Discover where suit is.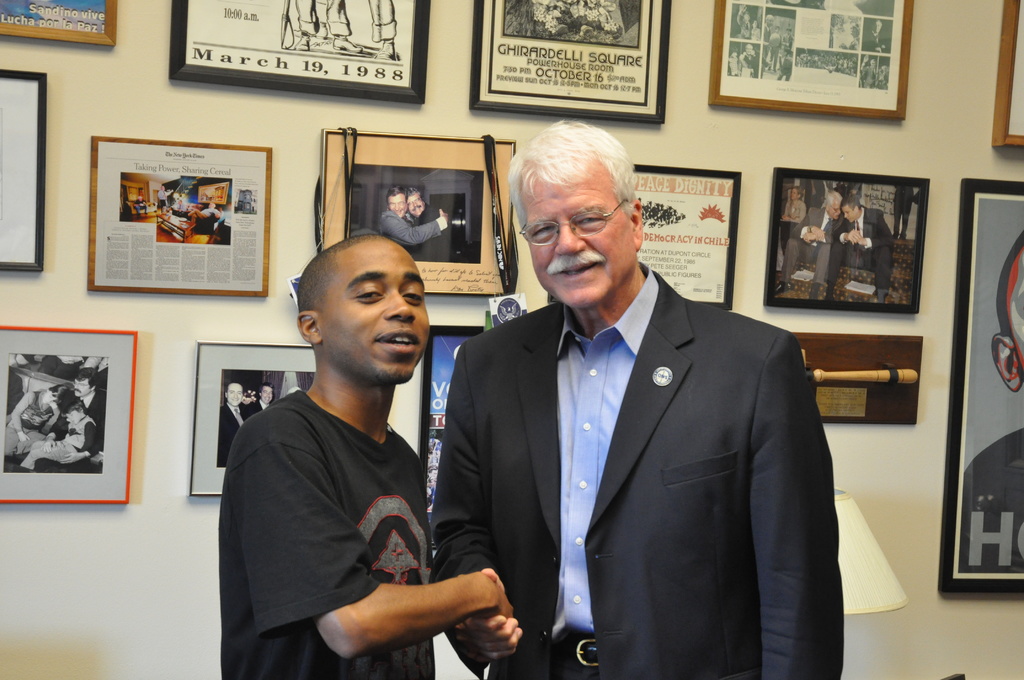
Discovered at l=374, t=211, r=447, b=256.
